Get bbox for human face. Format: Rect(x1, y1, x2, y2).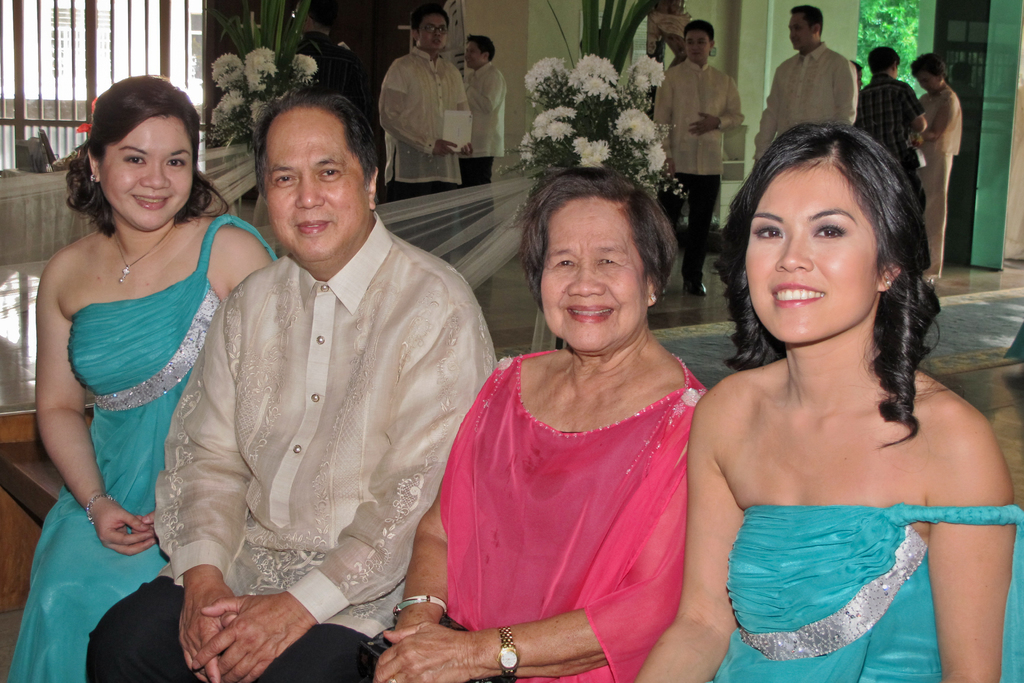
Rect(463, 42, 484, 70).
